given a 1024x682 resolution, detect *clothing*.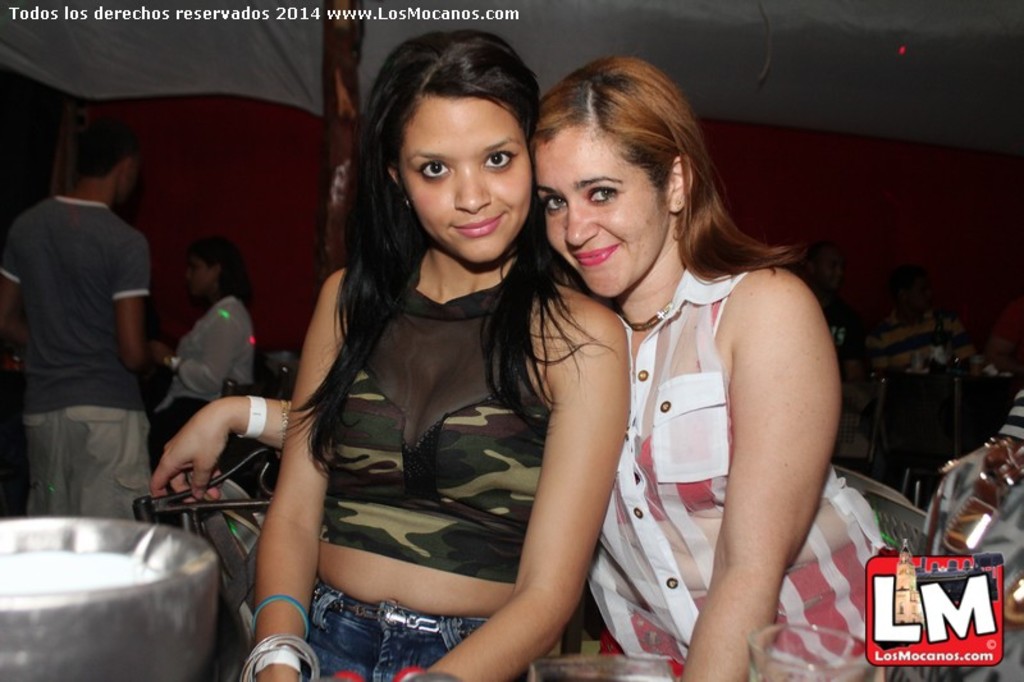
<bbox>566, 273, 890, 677</bbox>.
